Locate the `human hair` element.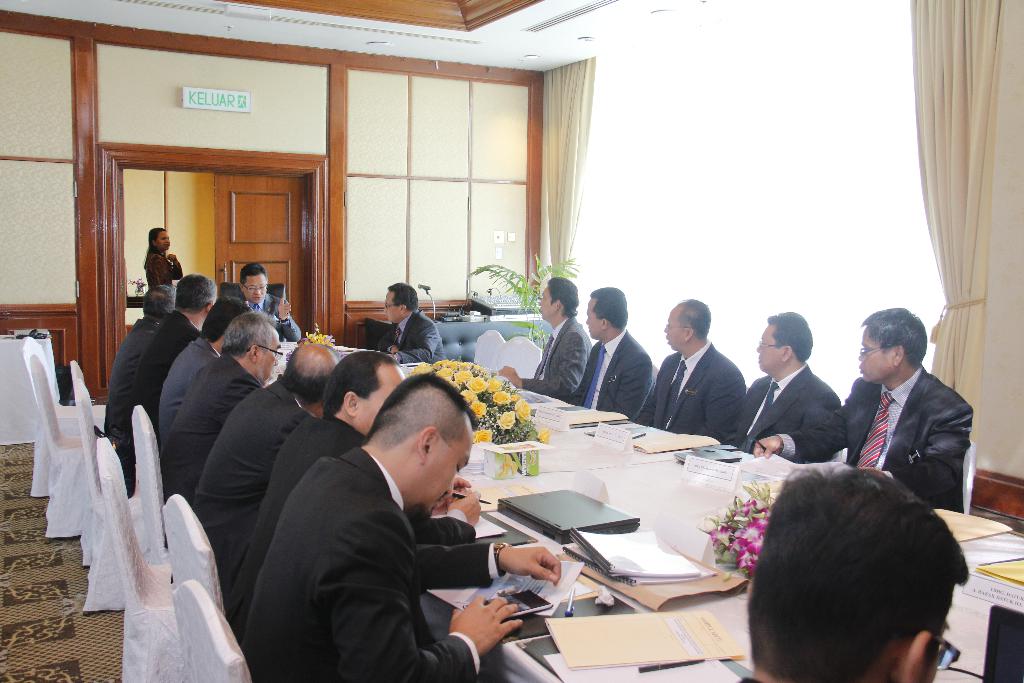
Element bbox: bbox=(279, 336, 340, 402).
